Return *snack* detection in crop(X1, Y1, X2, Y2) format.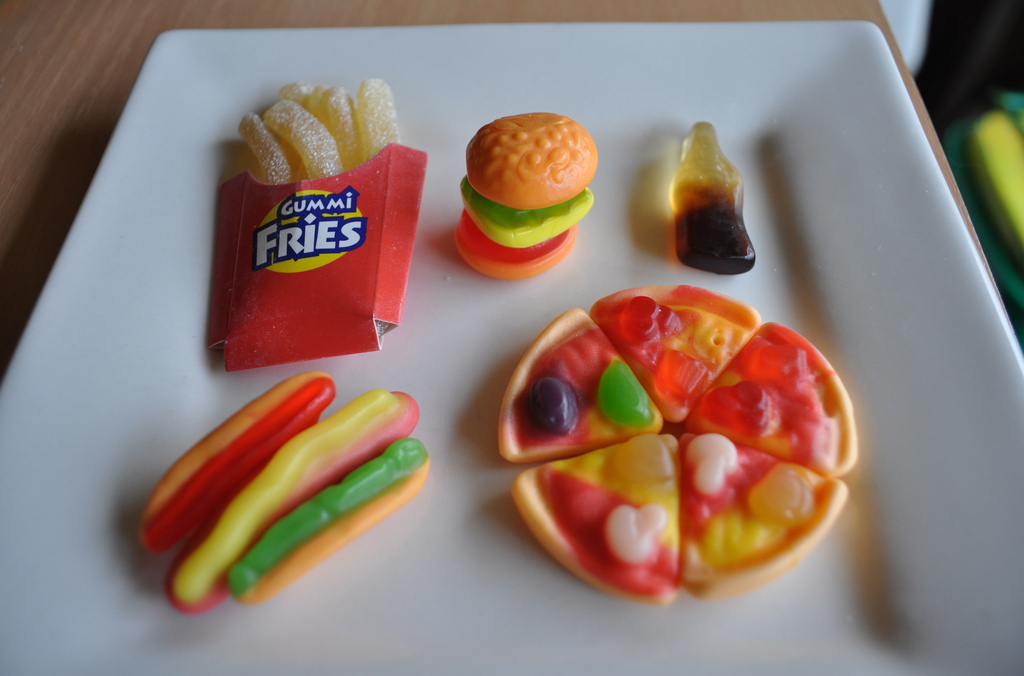
crop(142, 375, 335, 553).
